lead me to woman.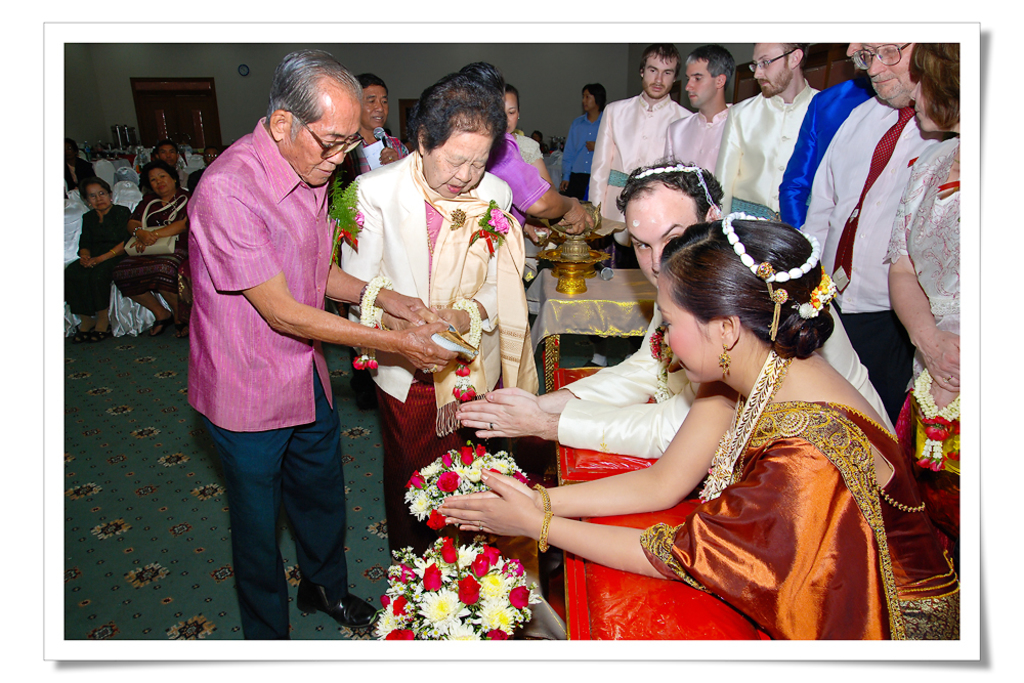
Lead to bbox=(438, 181, 903, 655).
